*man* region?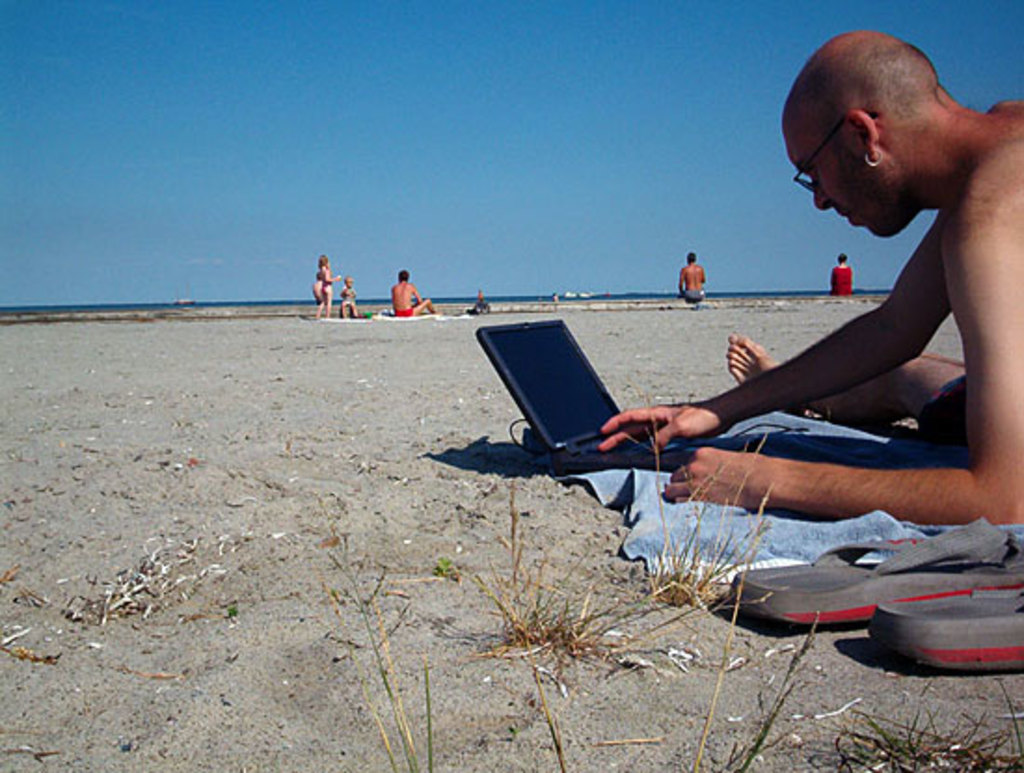
(609,52,1007,563)
